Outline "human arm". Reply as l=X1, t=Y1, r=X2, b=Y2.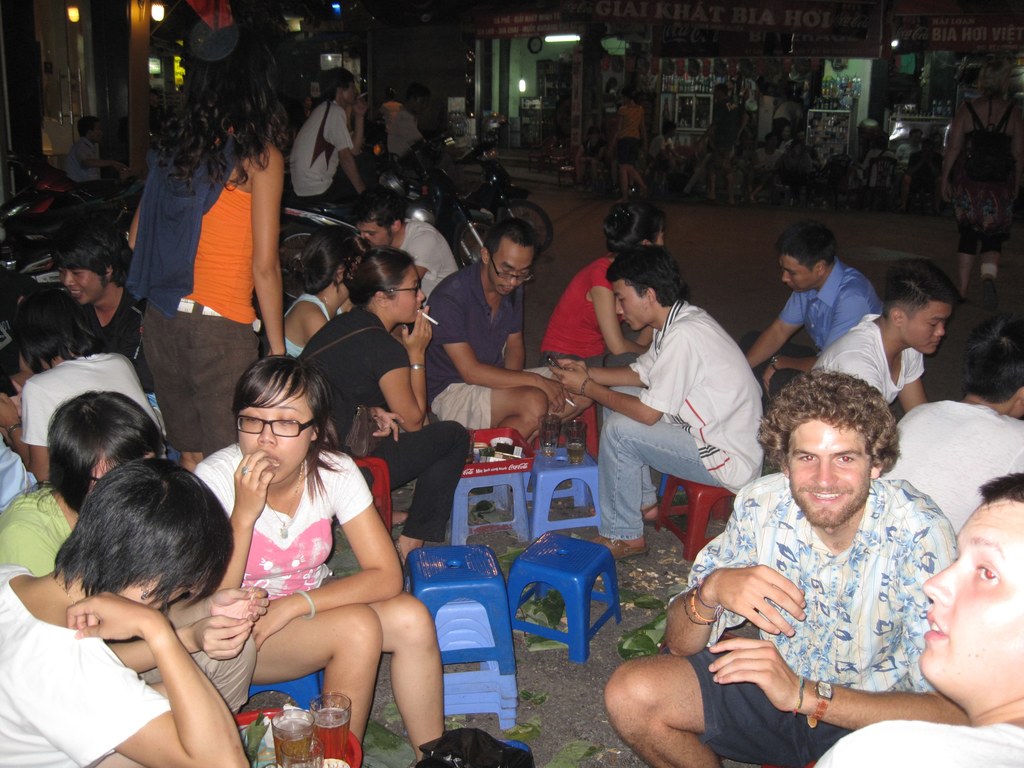
l=252, t=447, r=403, b=648.
